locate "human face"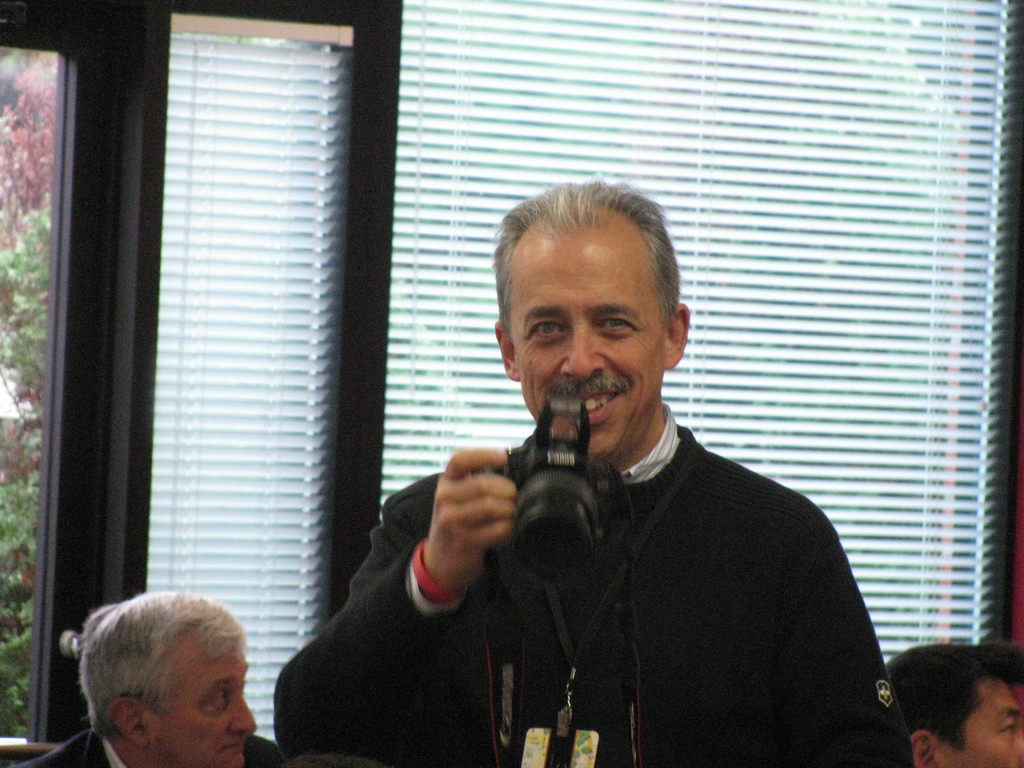
rect(514, 223, 662, 451)
